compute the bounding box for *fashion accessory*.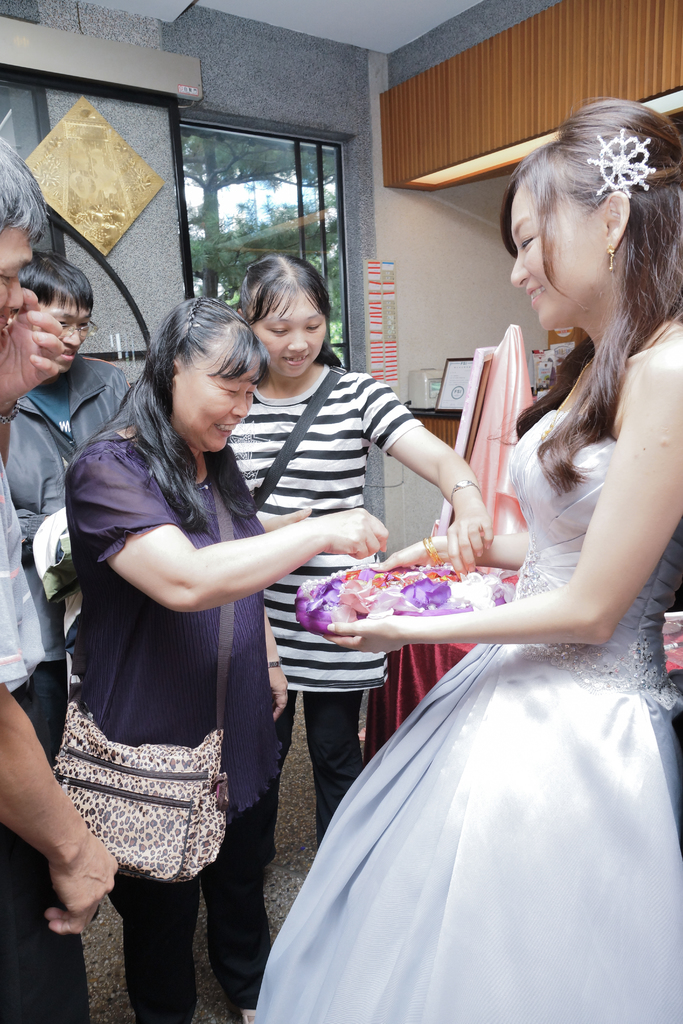
region(589, 125, 660, 196).
